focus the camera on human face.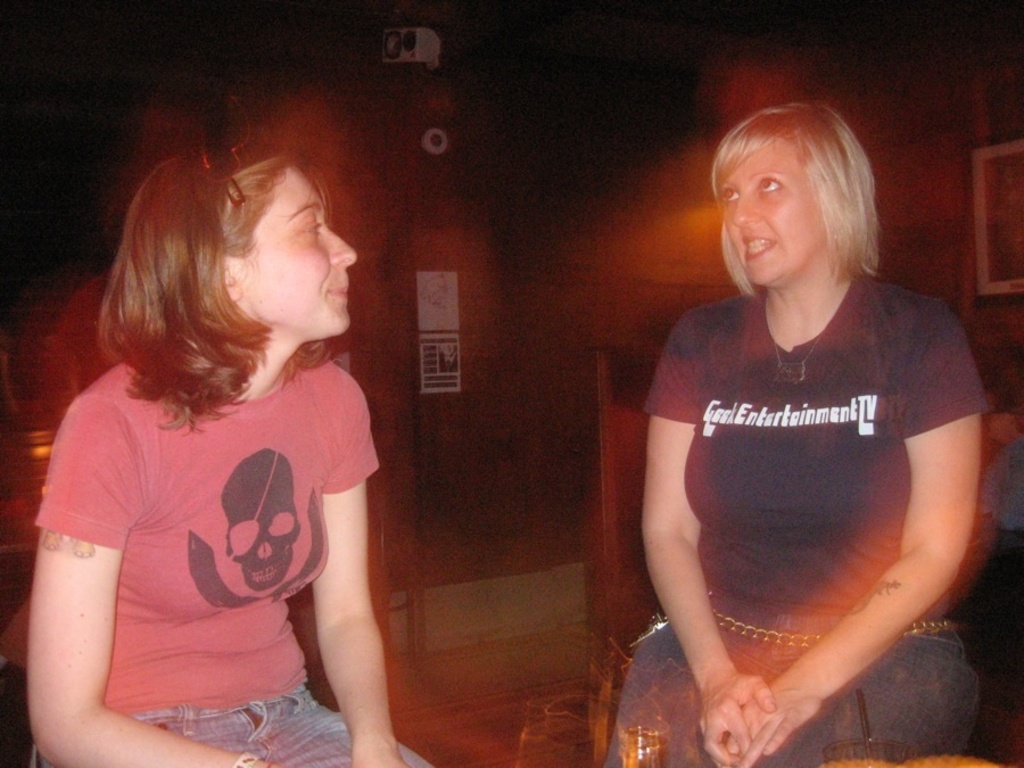
Focus region: bbox=[726, 130, 834, 284].
